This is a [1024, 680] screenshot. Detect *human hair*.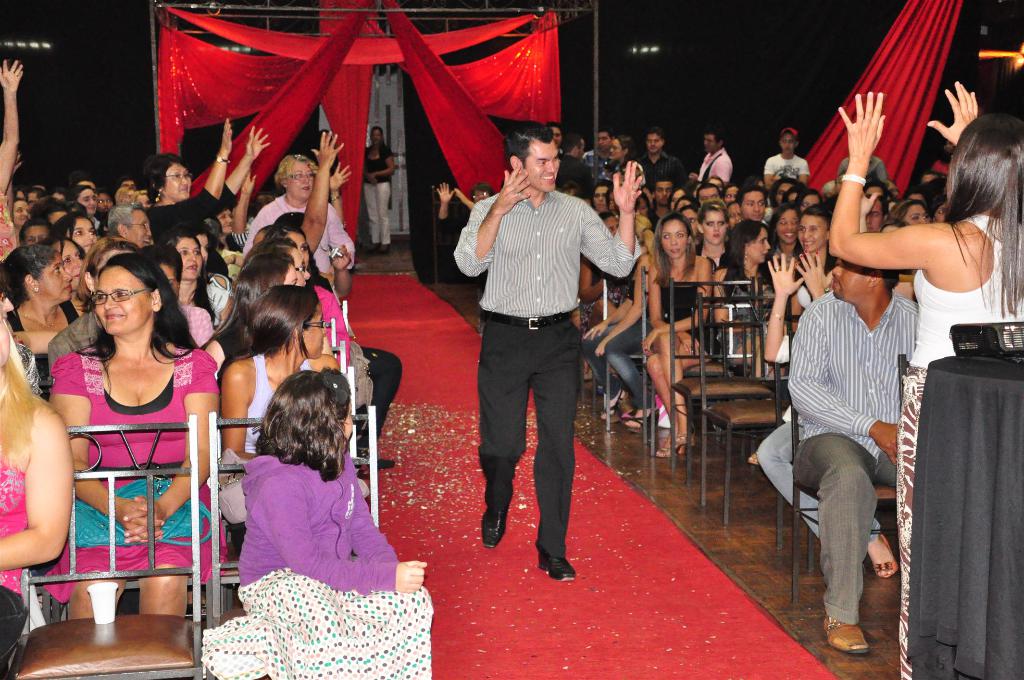
locate(561, 130, 586, 153).
